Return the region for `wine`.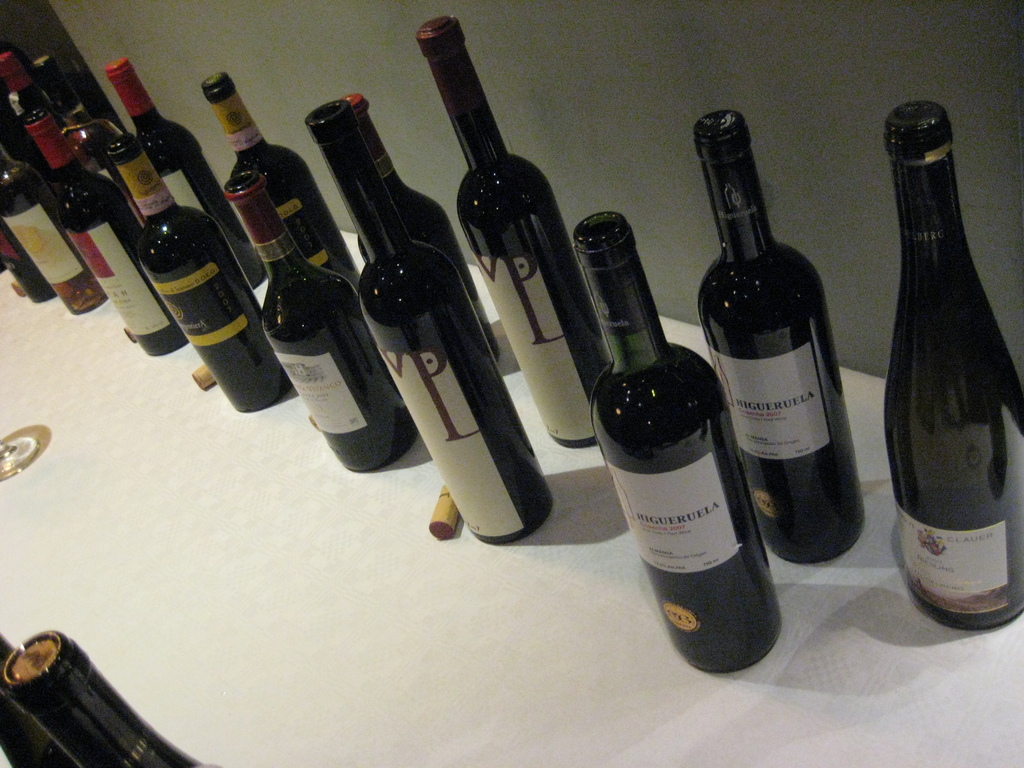
locate(241, 173, 414, 470).
